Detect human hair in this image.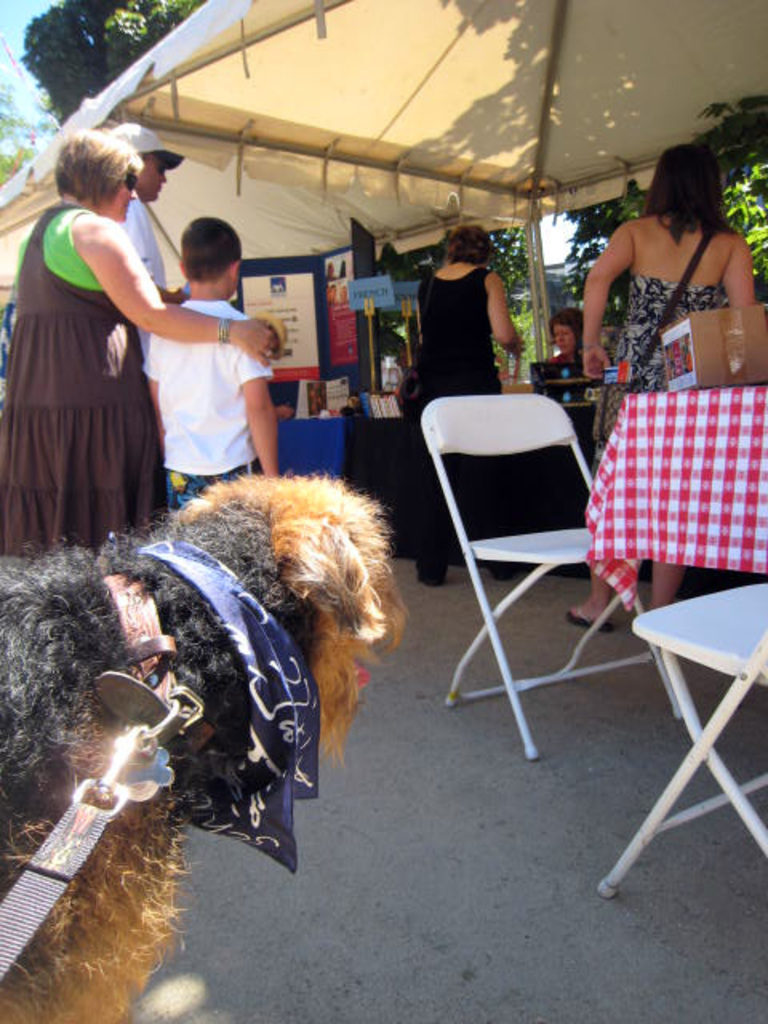
Detection: 646 142 734 242.
